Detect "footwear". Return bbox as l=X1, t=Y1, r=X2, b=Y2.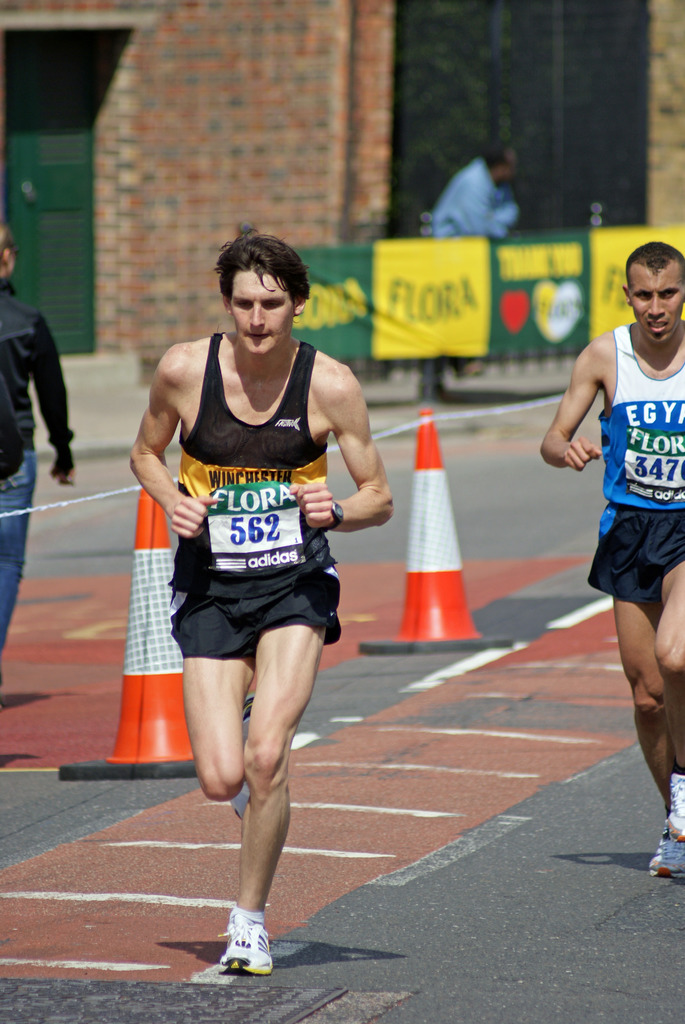
l=227, t=695, r=250, b=819.
